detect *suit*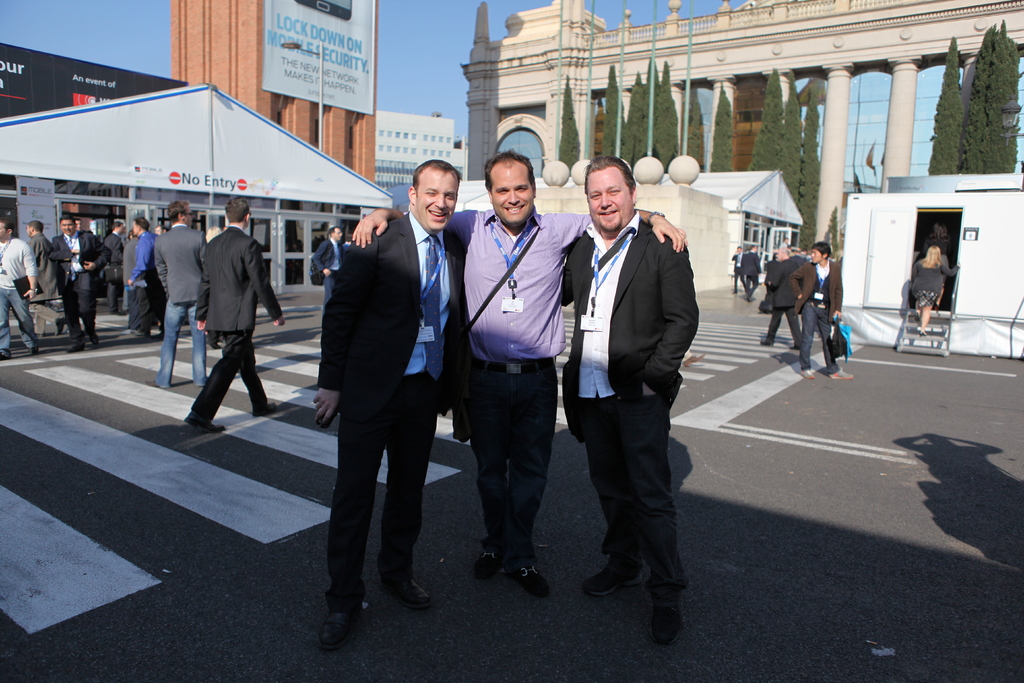
box=[190, 223, 283, 420]
